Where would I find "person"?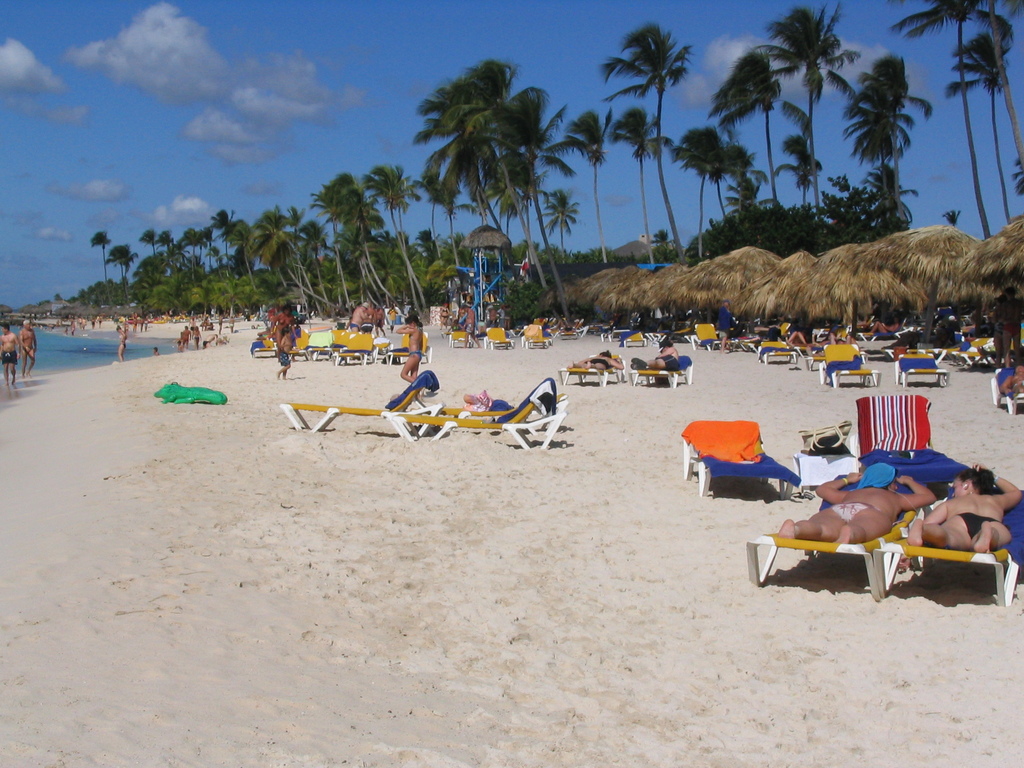
At <bbox>364, 307, 378, 333</bbox>.
